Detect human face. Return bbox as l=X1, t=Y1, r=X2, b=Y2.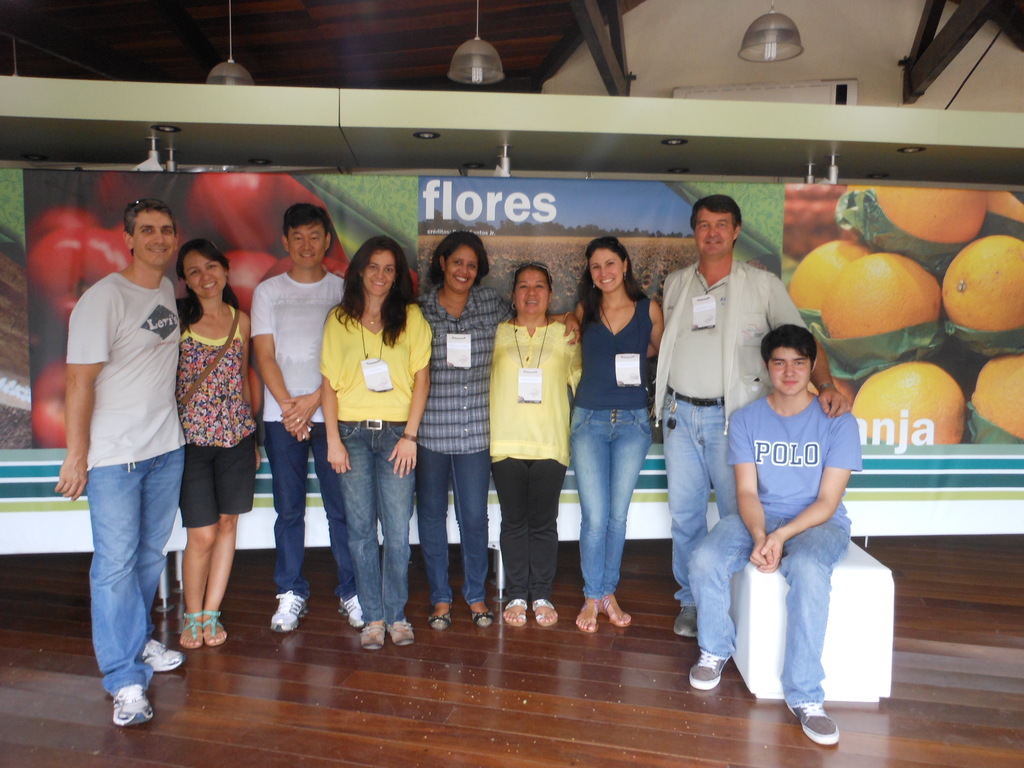
l=360, t=244, r=387, b=291.
